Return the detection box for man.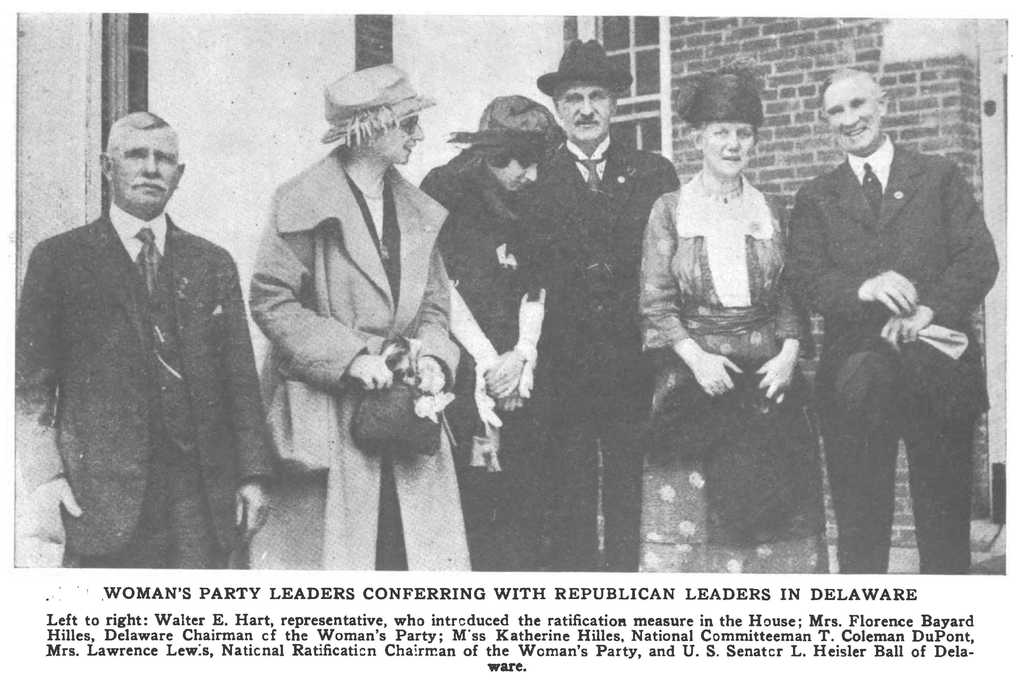
box(12, 120, 292, 581).
